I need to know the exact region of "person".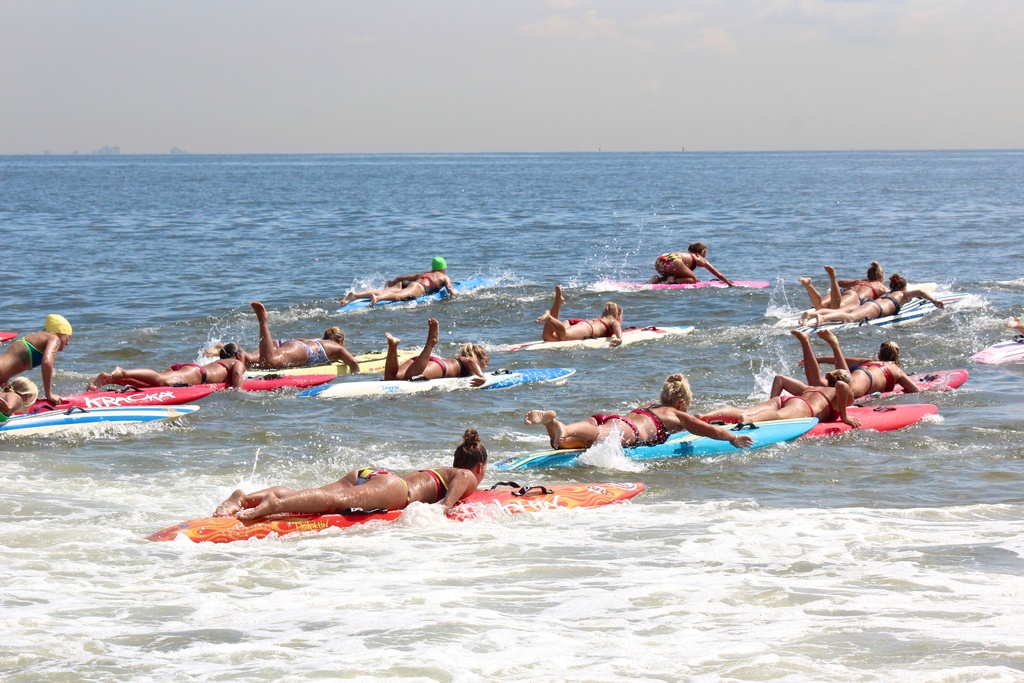
Region: x1=691, y1=368, x2=863, y2=425.
